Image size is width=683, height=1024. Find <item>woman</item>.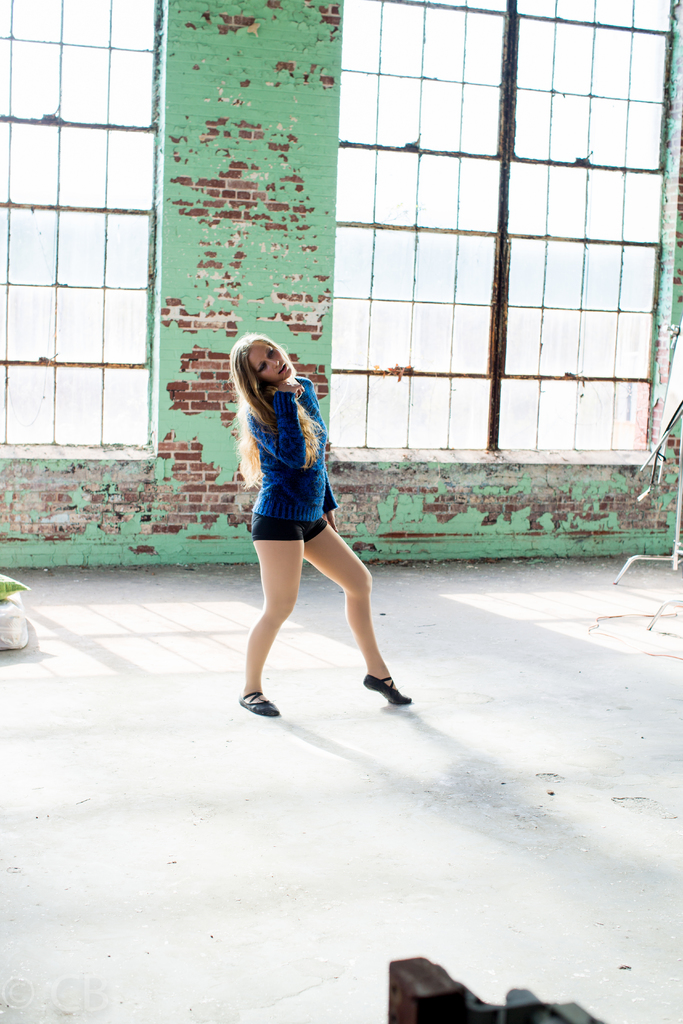
box=[212, 319, 391, 719].
